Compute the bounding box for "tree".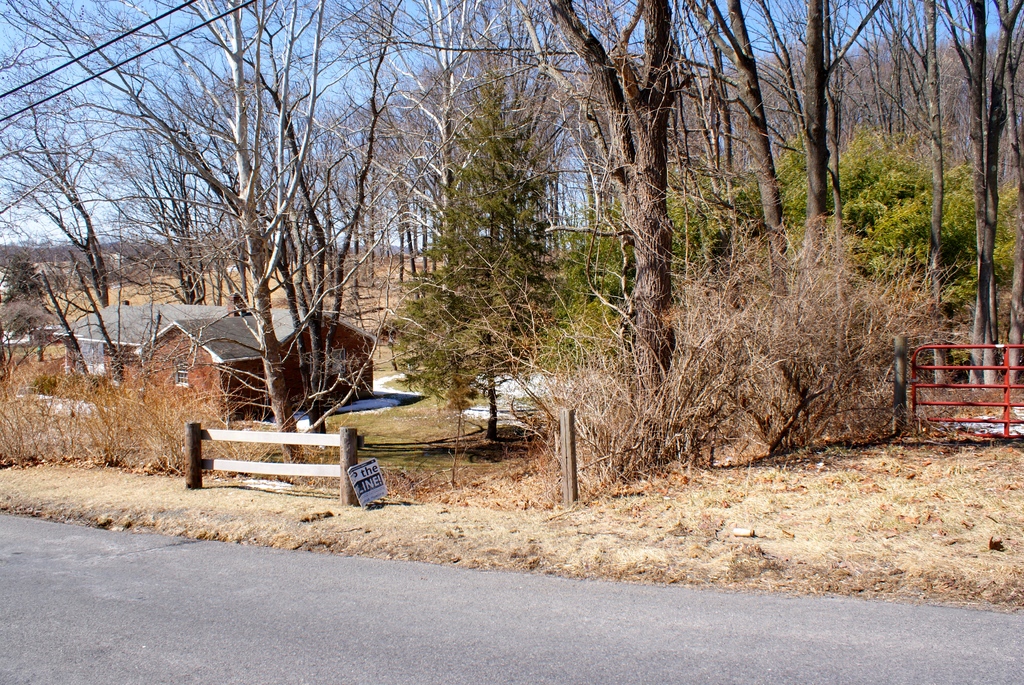
0/0/1023/455.
